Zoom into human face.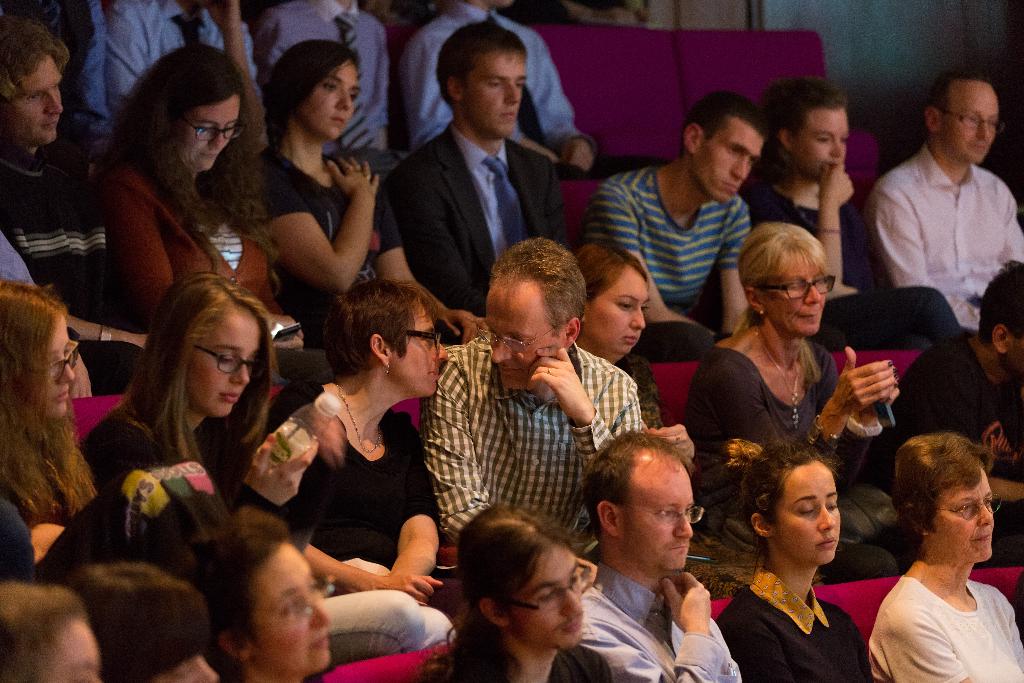
Zoom target: {"x1": 479, "y1": 288, "x2": 557, "y2": 387}.
